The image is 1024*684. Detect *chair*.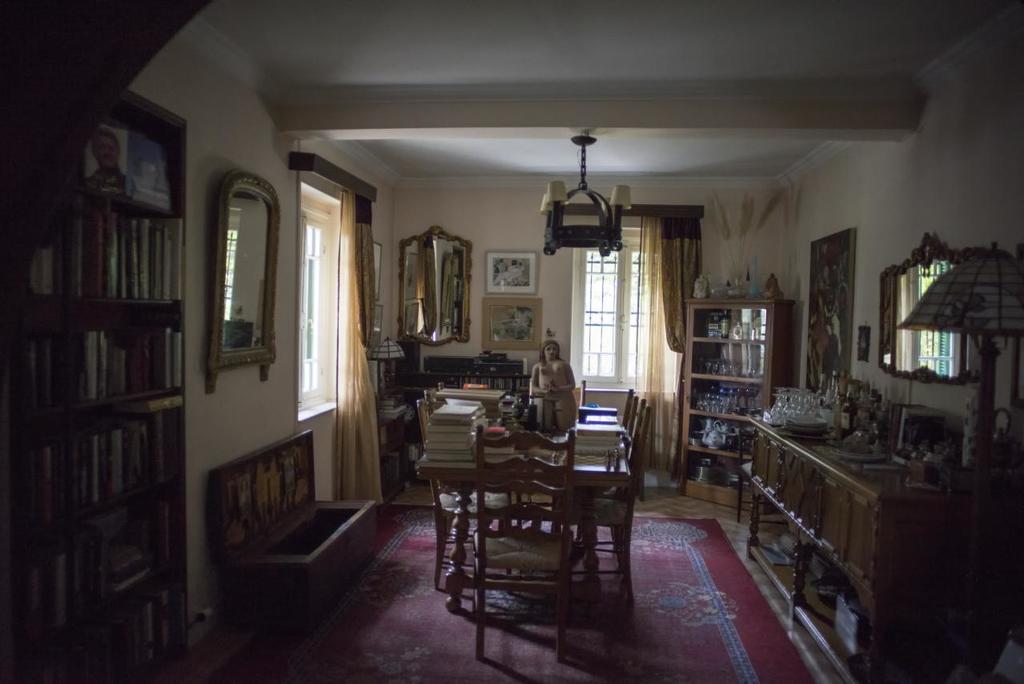
Detection: left=416, top=389, right=512, bottom=591.
